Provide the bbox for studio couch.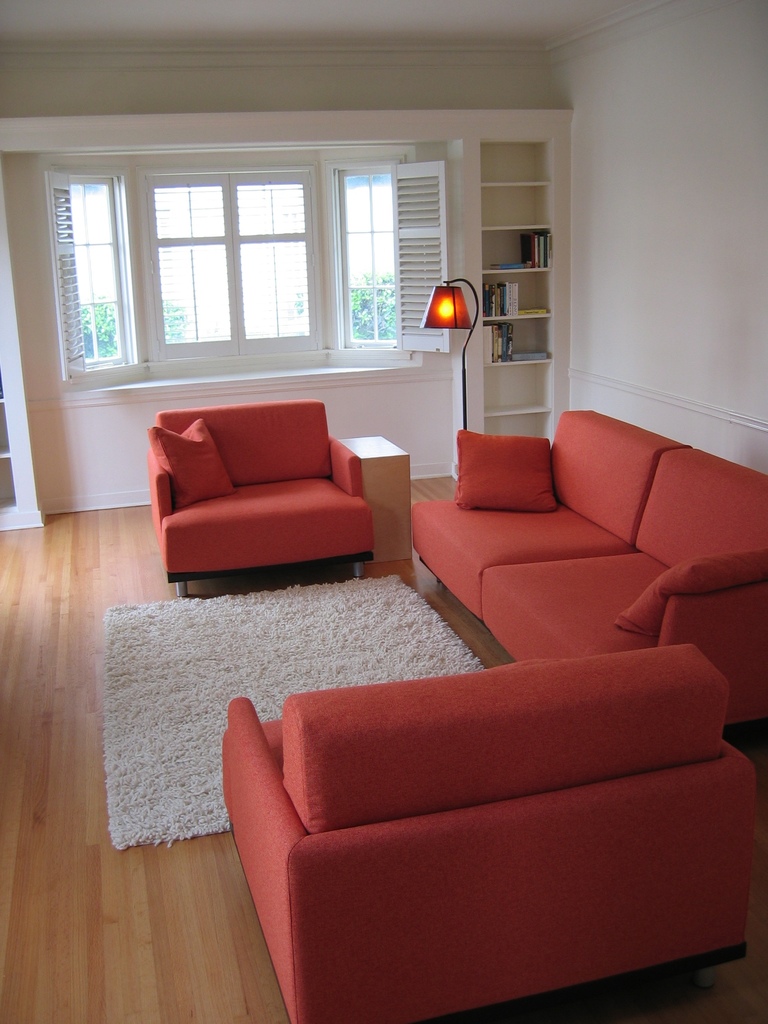
bbox(148, 400, 380, 598).
